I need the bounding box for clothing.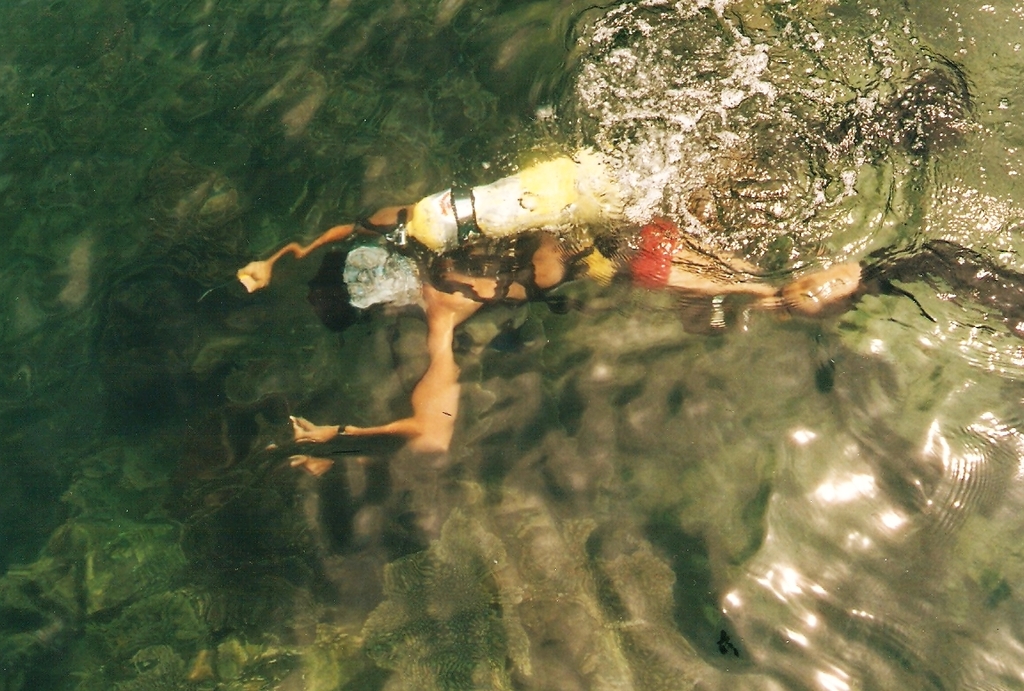
Here it is: bbox=(605, 217, 673, 292).
